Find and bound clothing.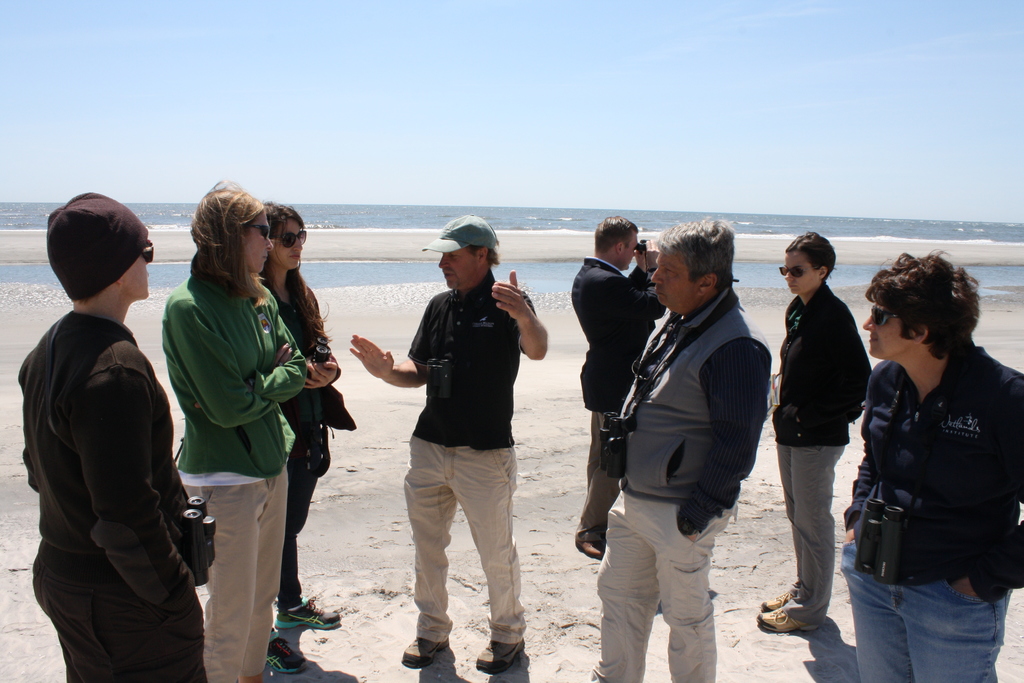
Bound: l=781, t=283, r=874, b=623.
